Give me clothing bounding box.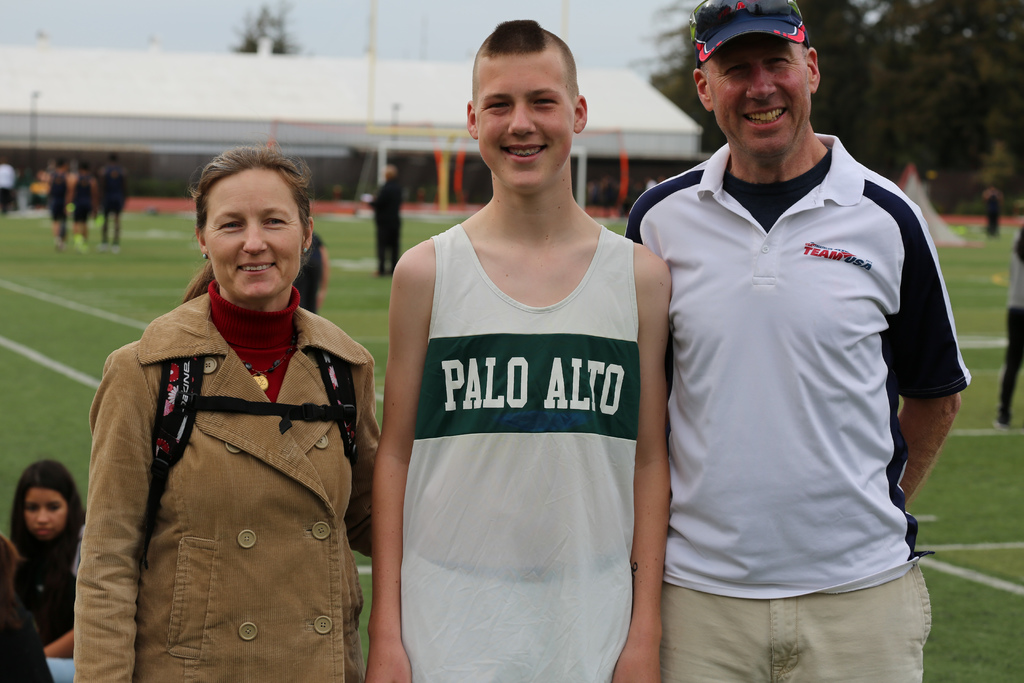
68 267 392 682.
